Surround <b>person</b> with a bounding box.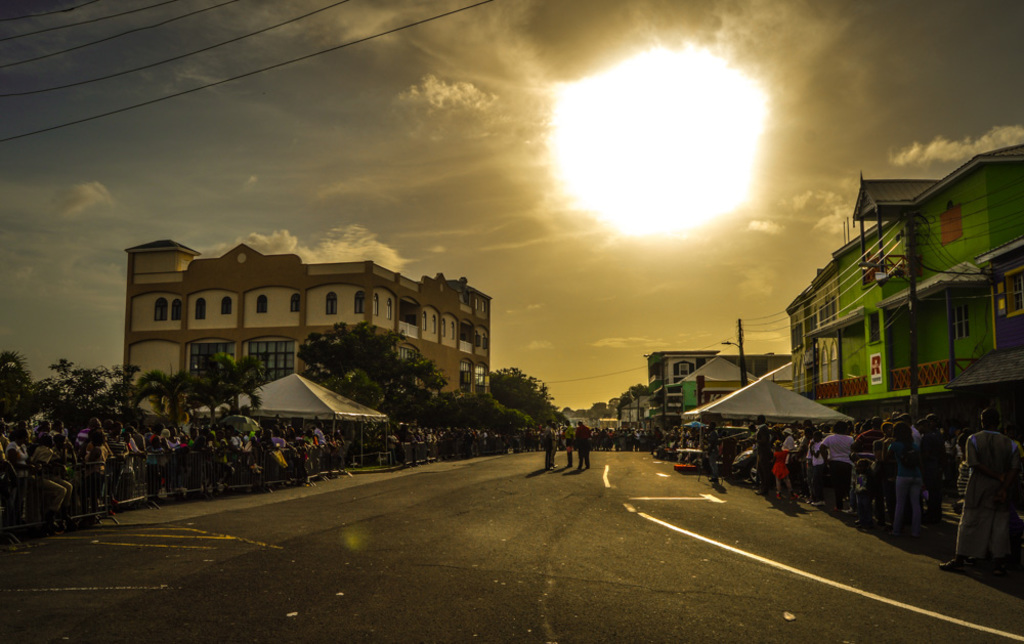
bbox=[686, 422, 850, 516].
